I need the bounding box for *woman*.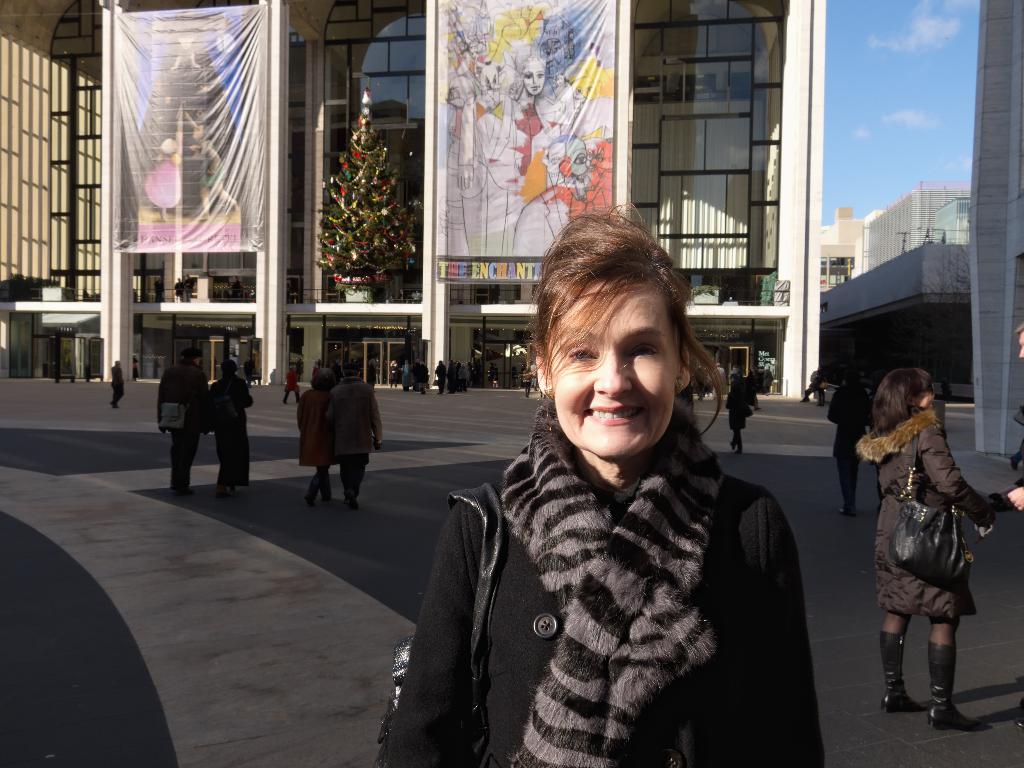
Here it is: bbox=[858, 365, 996, 735].
